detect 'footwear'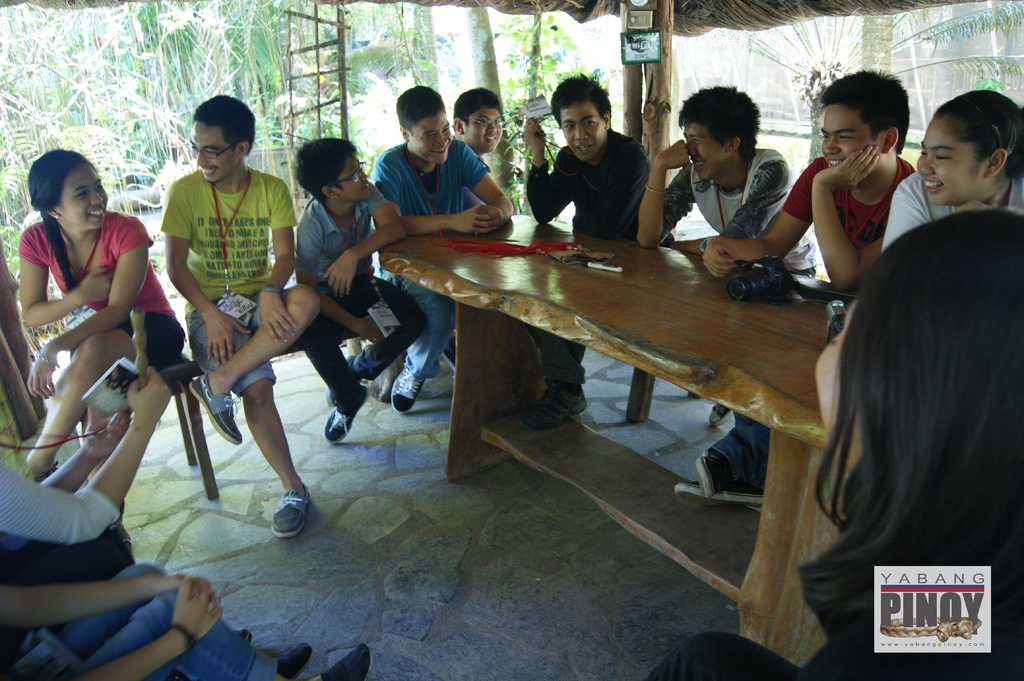
273, 644, 314, 680
